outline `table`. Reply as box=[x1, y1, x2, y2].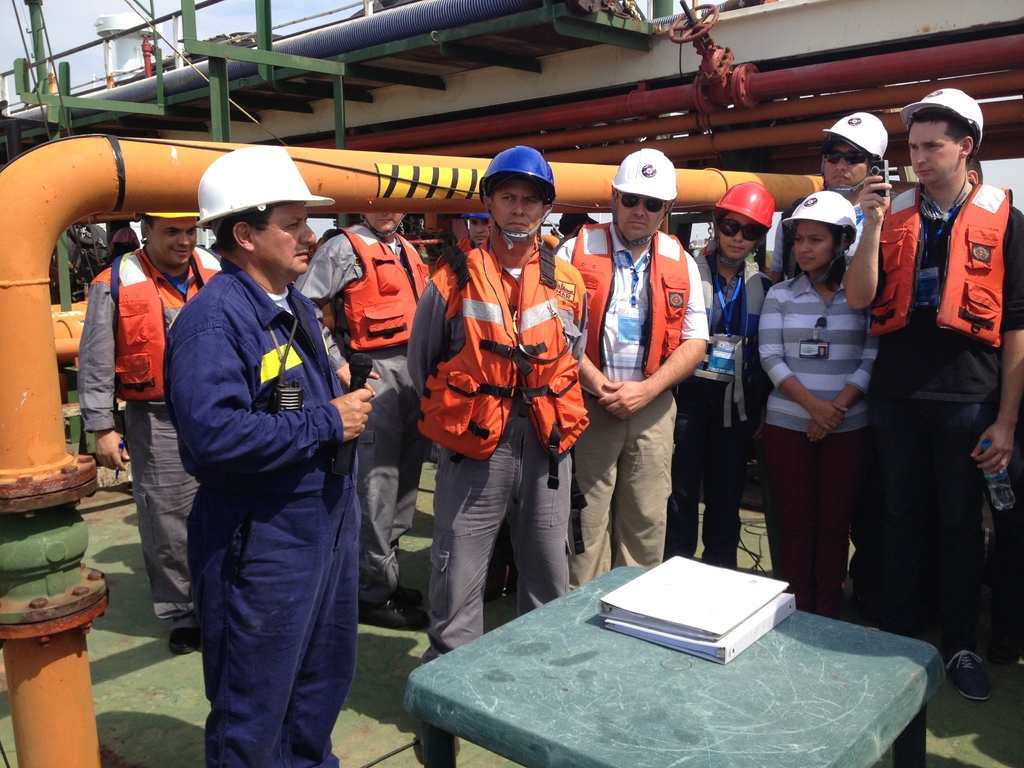
box=[356, 546, 934, 767].
